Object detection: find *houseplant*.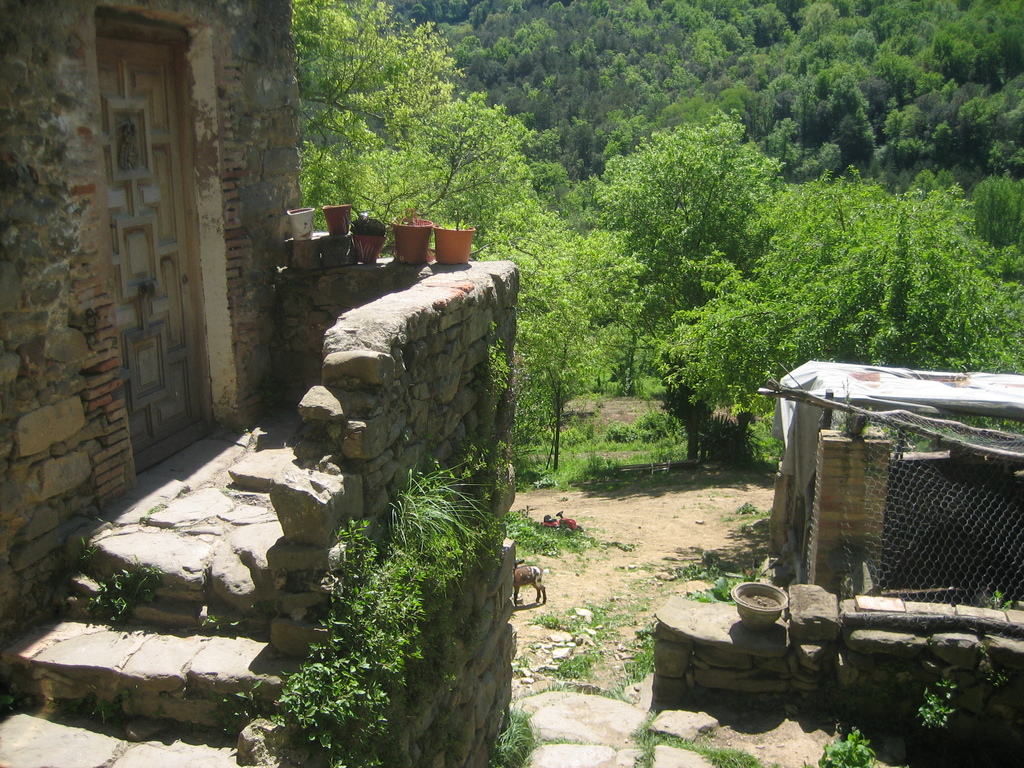
[289, 201, 318, 246].
